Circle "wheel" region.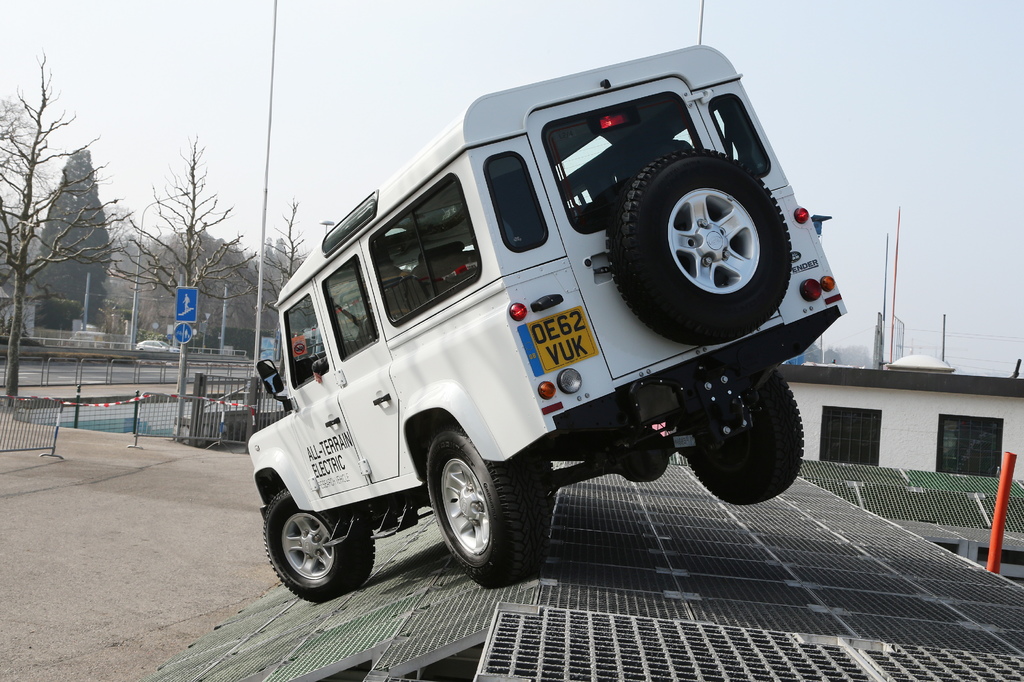
Region: 413 436 538 582.
